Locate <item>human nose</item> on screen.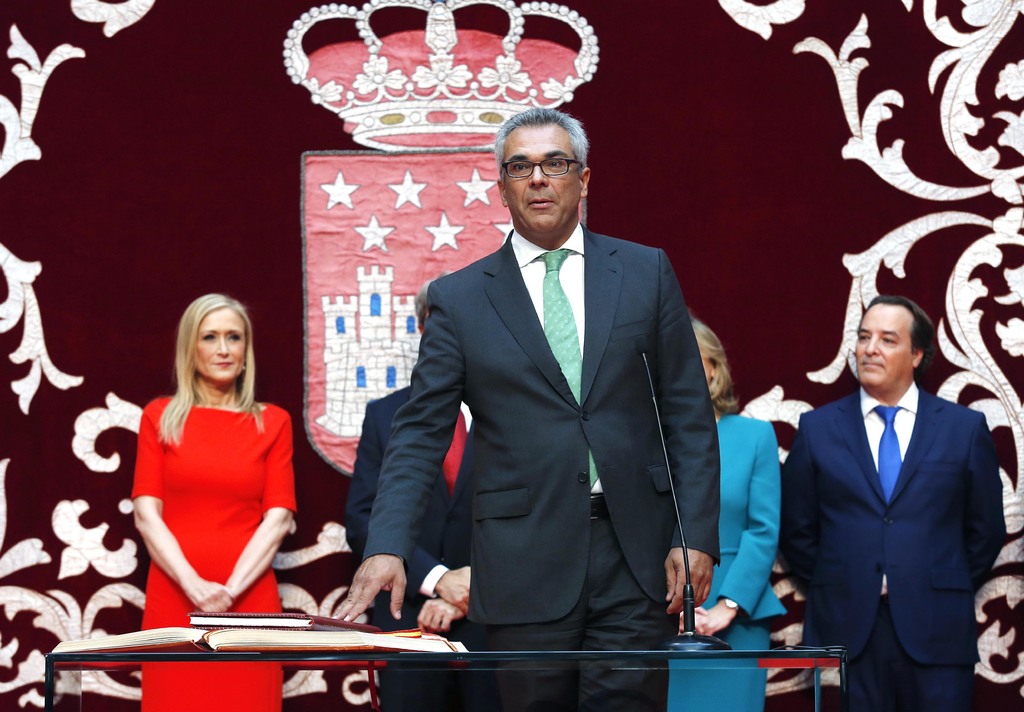
On screen at (x1=867, y1=333, x2=883, y2=359).
